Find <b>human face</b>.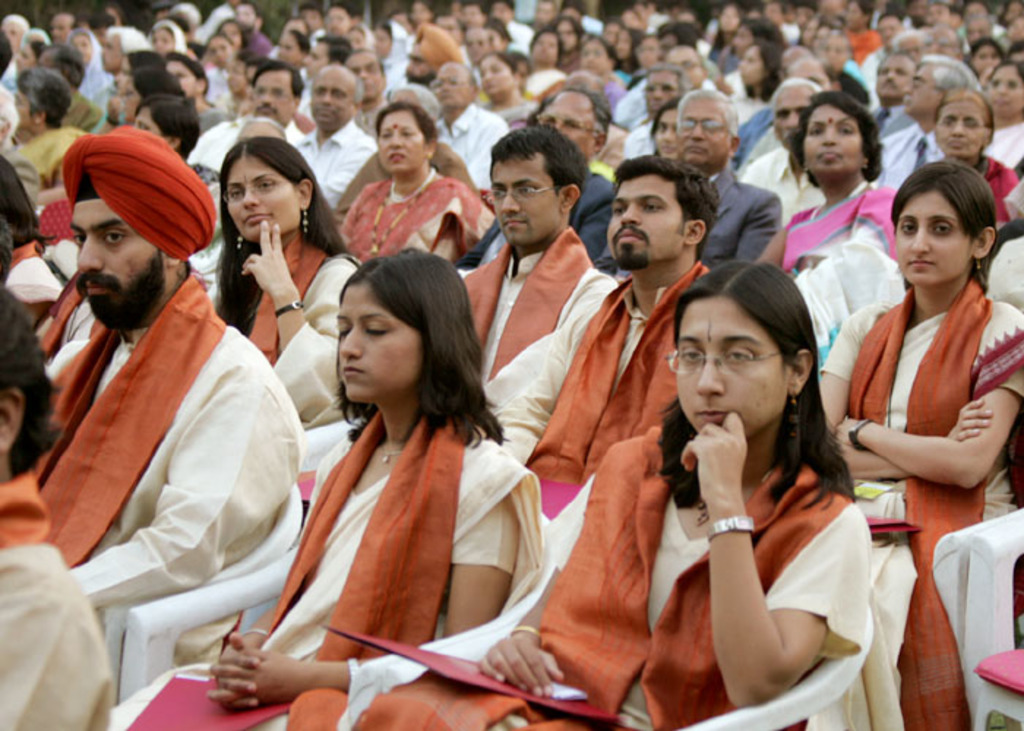
left=78, top=197, right=165, bottom=332.
